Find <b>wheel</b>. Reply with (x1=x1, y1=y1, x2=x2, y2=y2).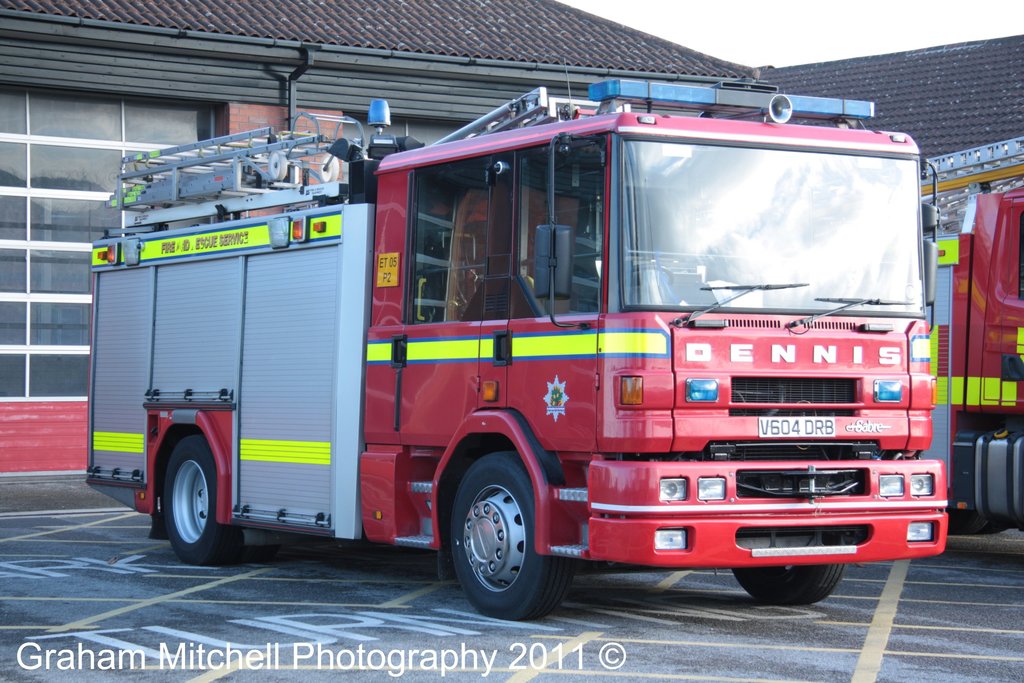
(x1=450, y1=456, x2=554, y2=617).
